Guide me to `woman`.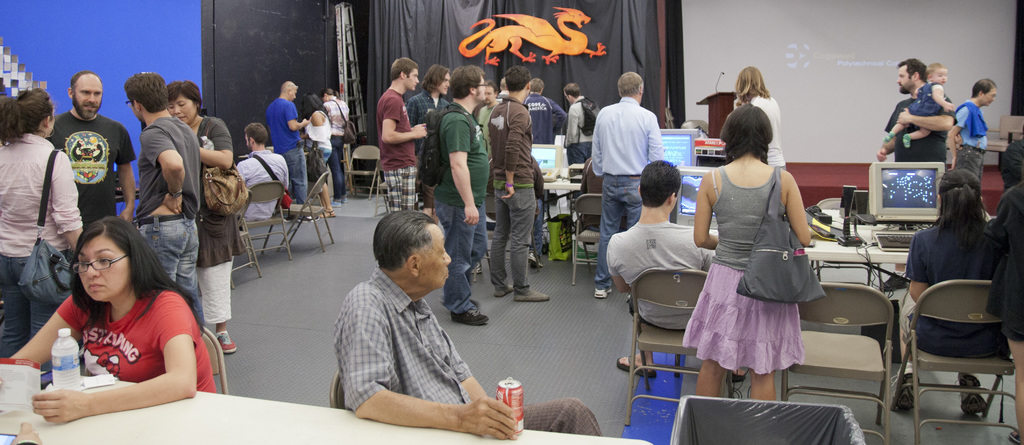
Guidance: x1=908, y1=168, x2=1016, y2=414.
